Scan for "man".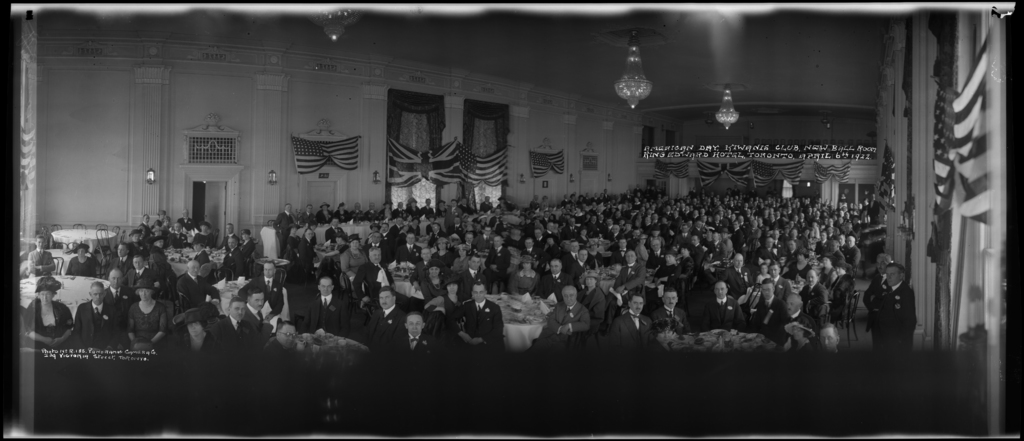
Scan result: [left=348, top=201, right=362, bottom=220].
